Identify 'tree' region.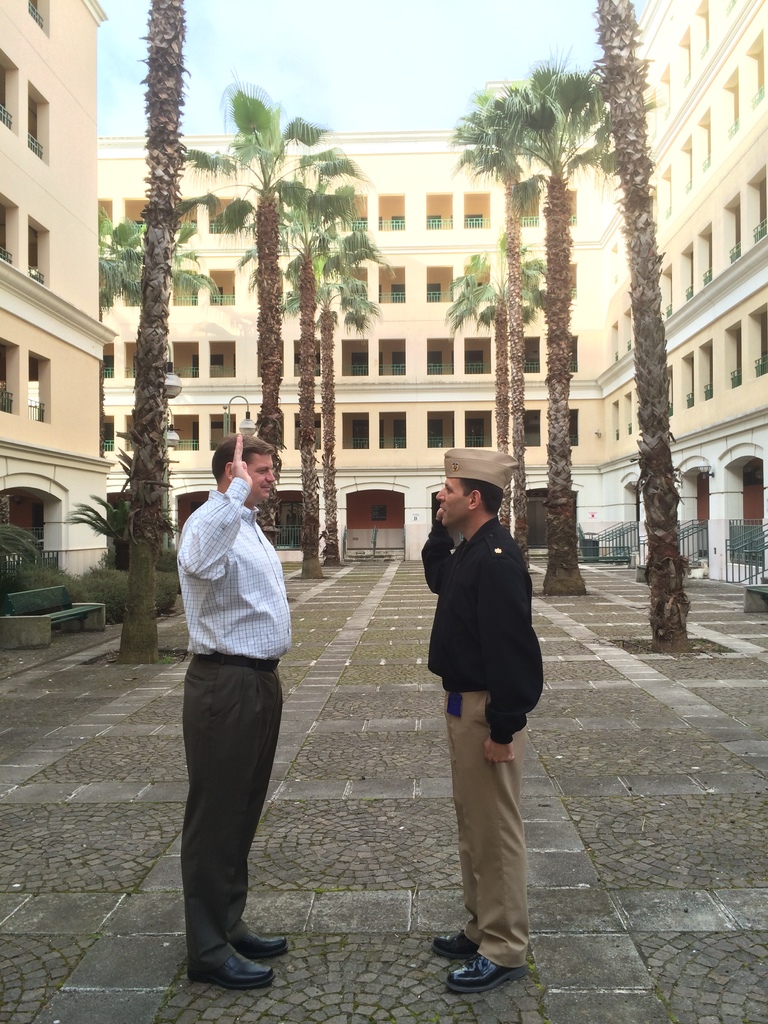
Region: detection(591, 0, 694, 643).
